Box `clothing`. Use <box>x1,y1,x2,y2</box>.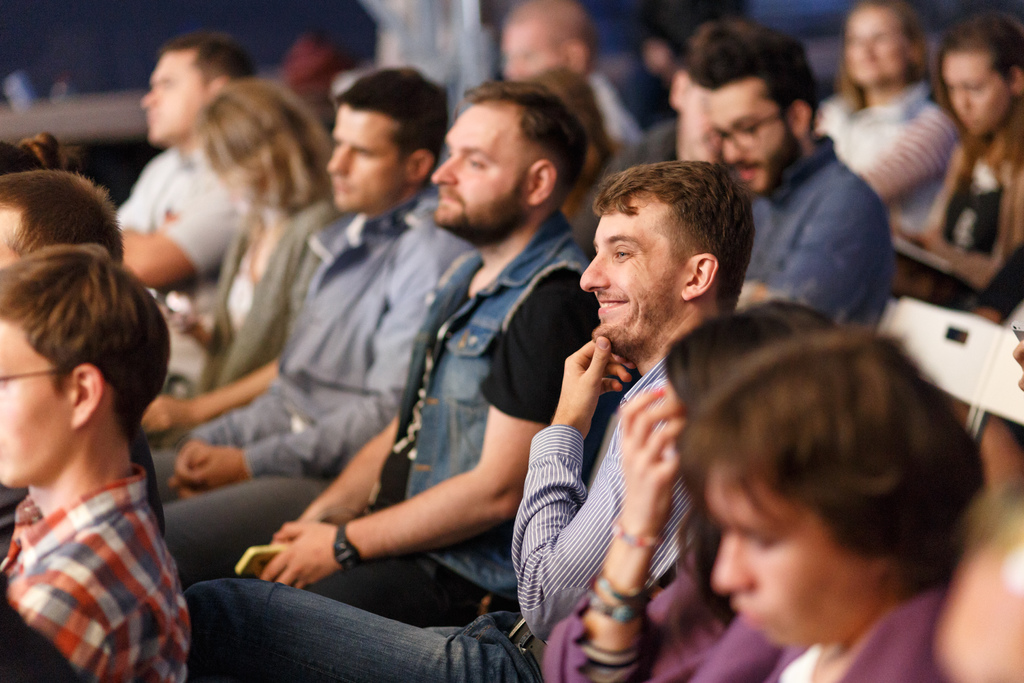
<box>139,190,485,604</box>.
